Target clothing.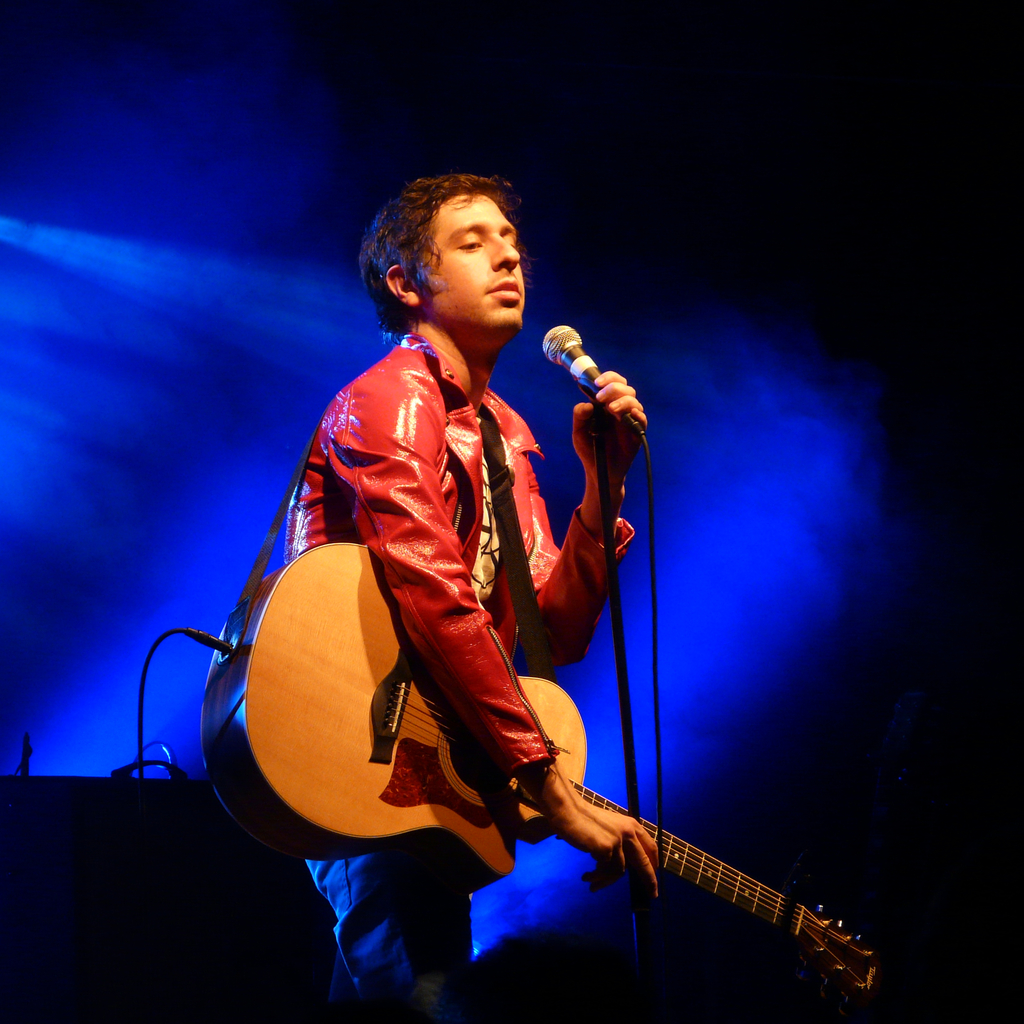
Target region: (239, 275, 666, 947).
